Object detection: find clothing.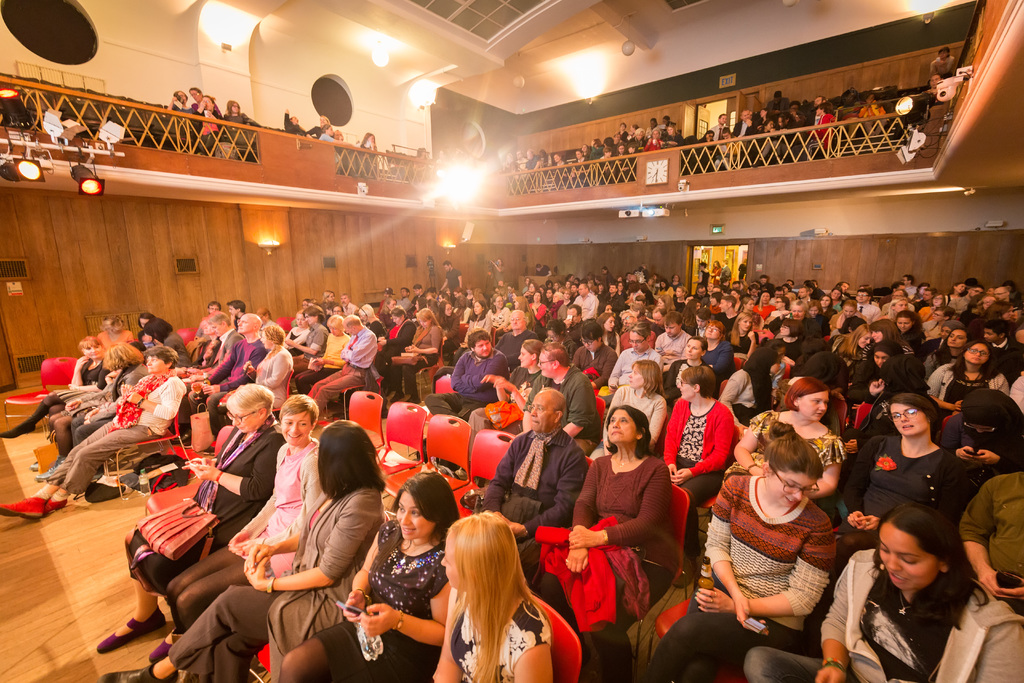
540 533 653 629.
